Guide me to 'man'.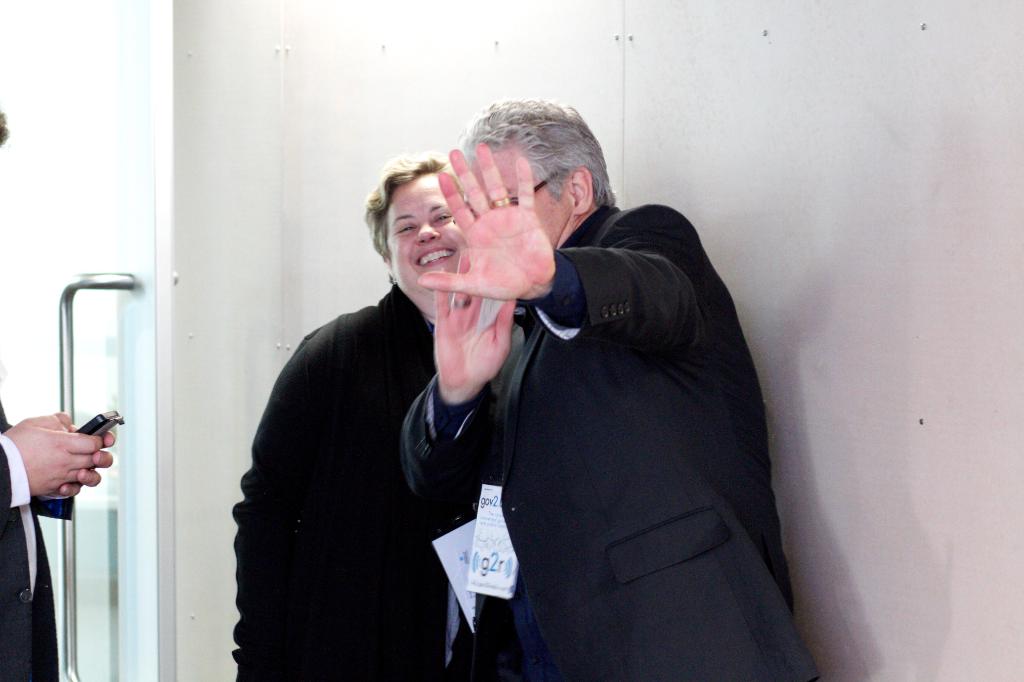
Guidance: l=428, t=99, r=820, b=676.
